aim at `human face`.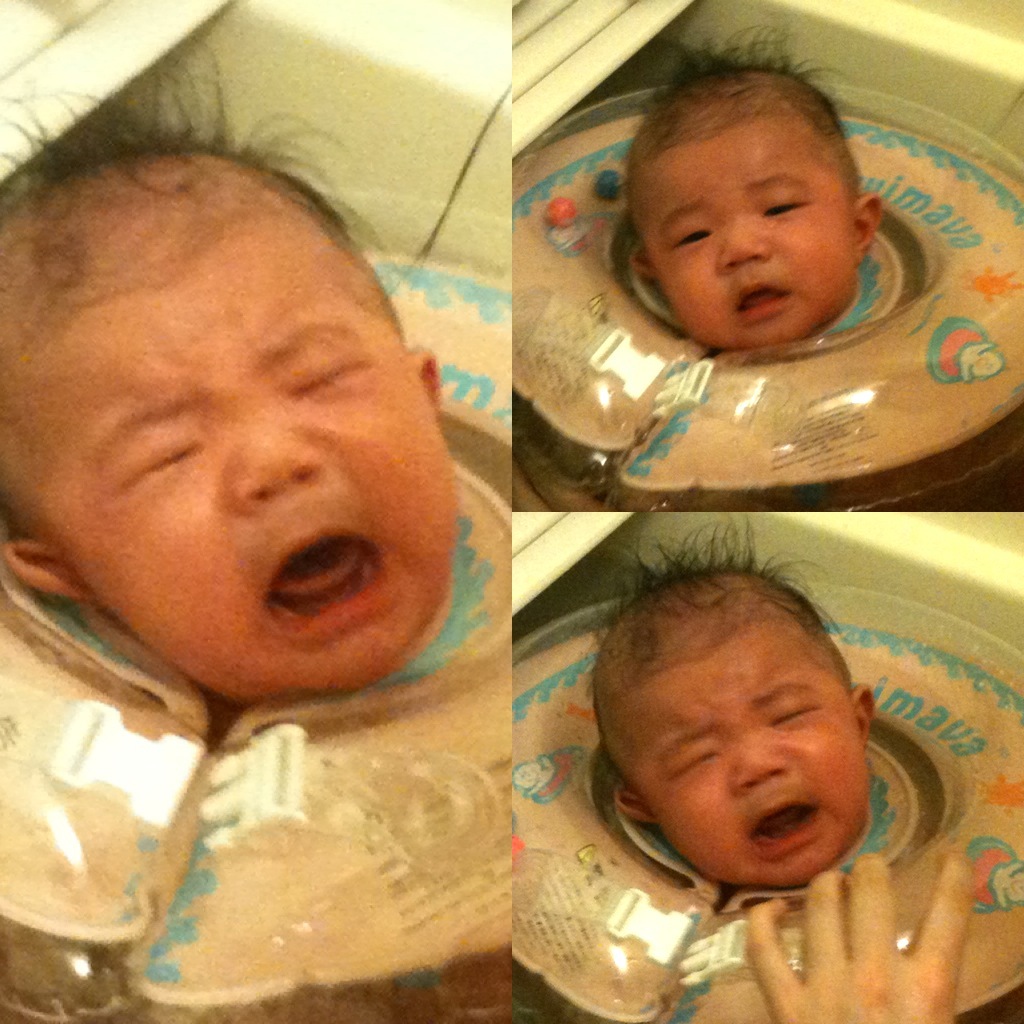
Aimed at rect(644, 114, 857, 343).
